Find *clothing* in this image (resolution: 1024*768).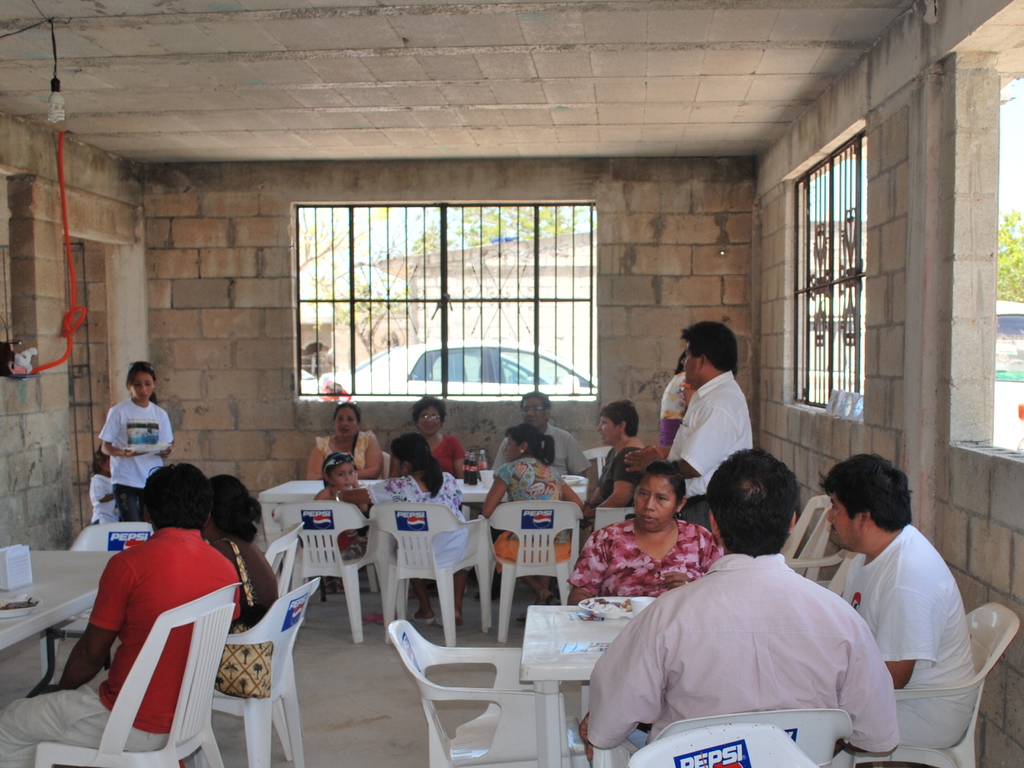
locate(673, 373, 748, 537).
